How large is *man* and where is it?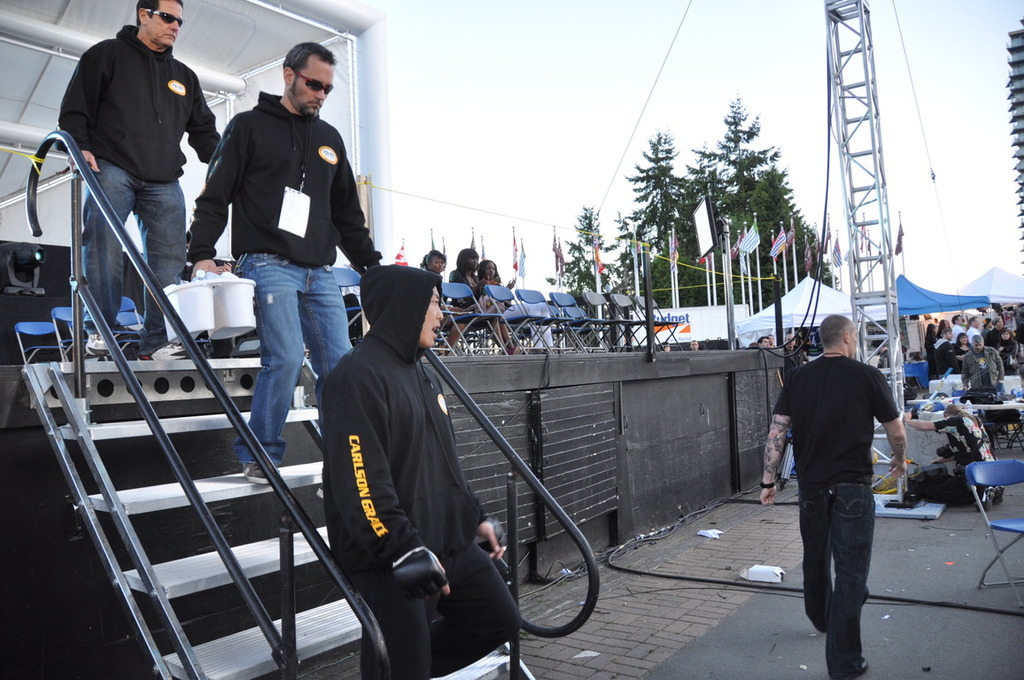
Bounding box: rect(318, 259, 528, 679).
